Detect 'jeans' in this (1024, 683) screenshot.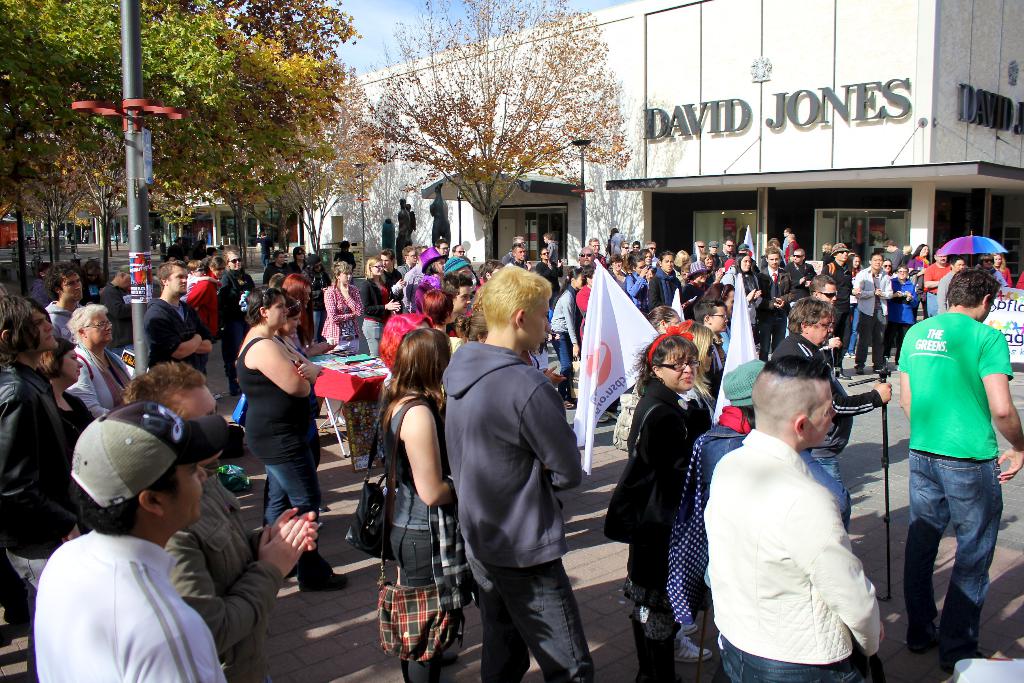
Detection: 908 458 1010 670.
